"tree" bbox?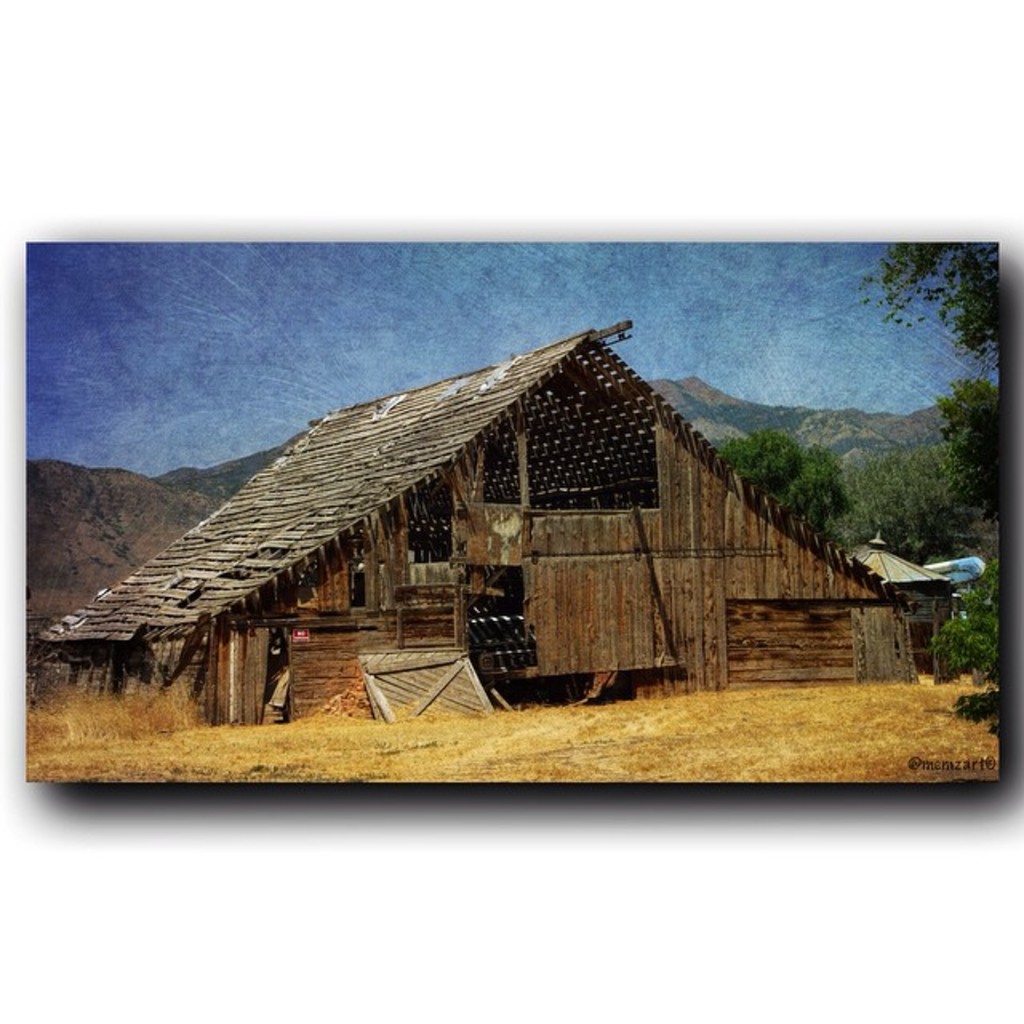
827 422 992 584
